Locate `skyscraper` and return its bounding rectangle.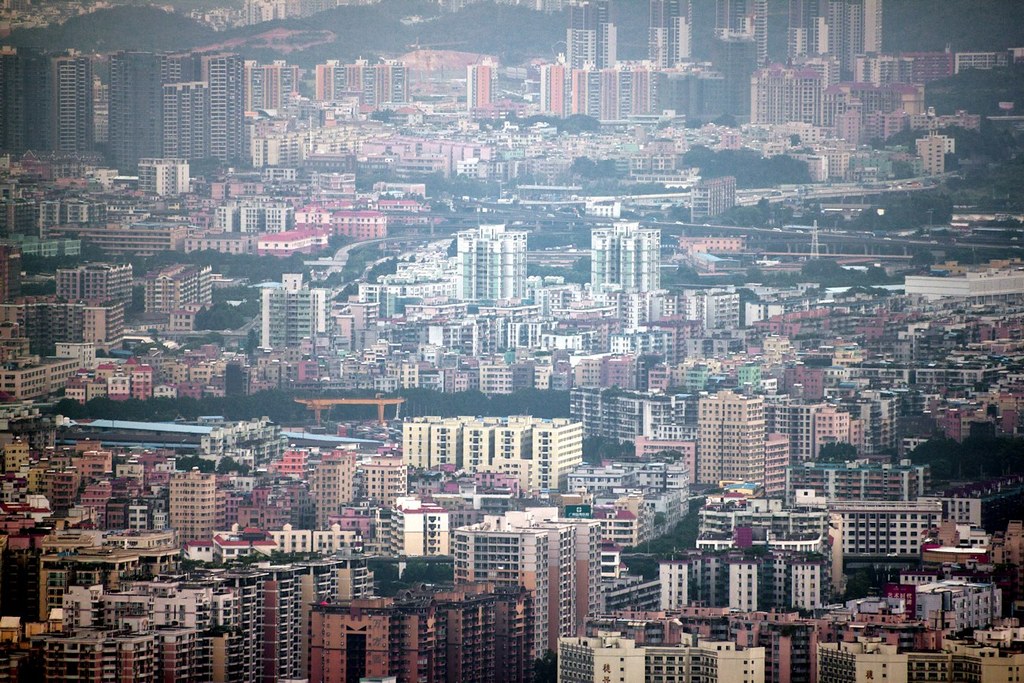
pyautogui.locateOnScreen(295, 562, 532, 682).
